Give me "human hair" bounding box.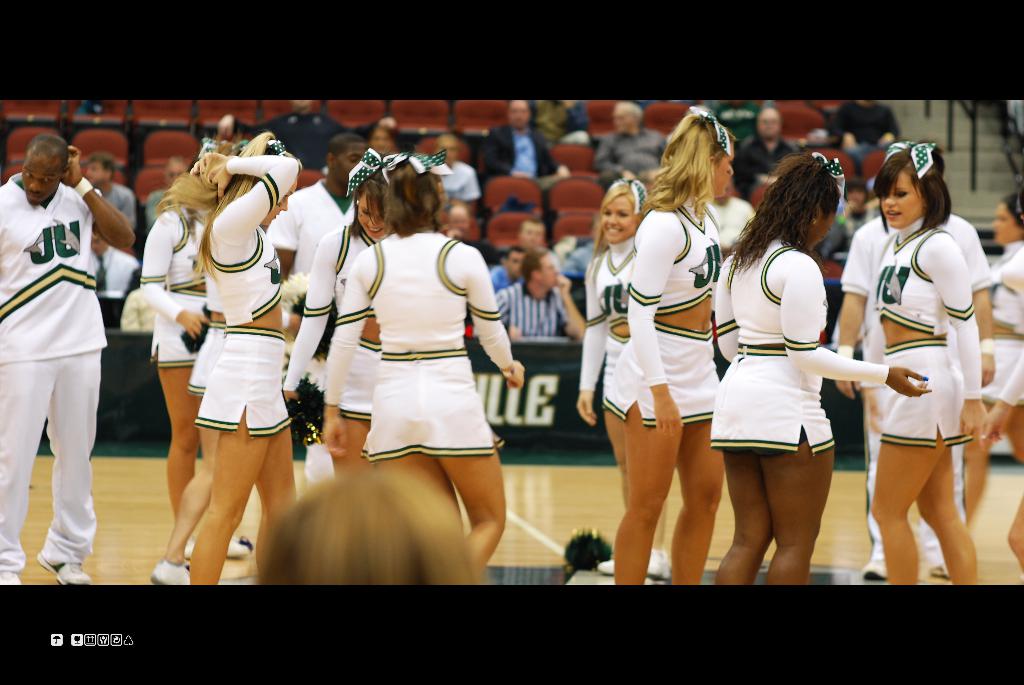
<region>27, 136, 70, 173</region>.
